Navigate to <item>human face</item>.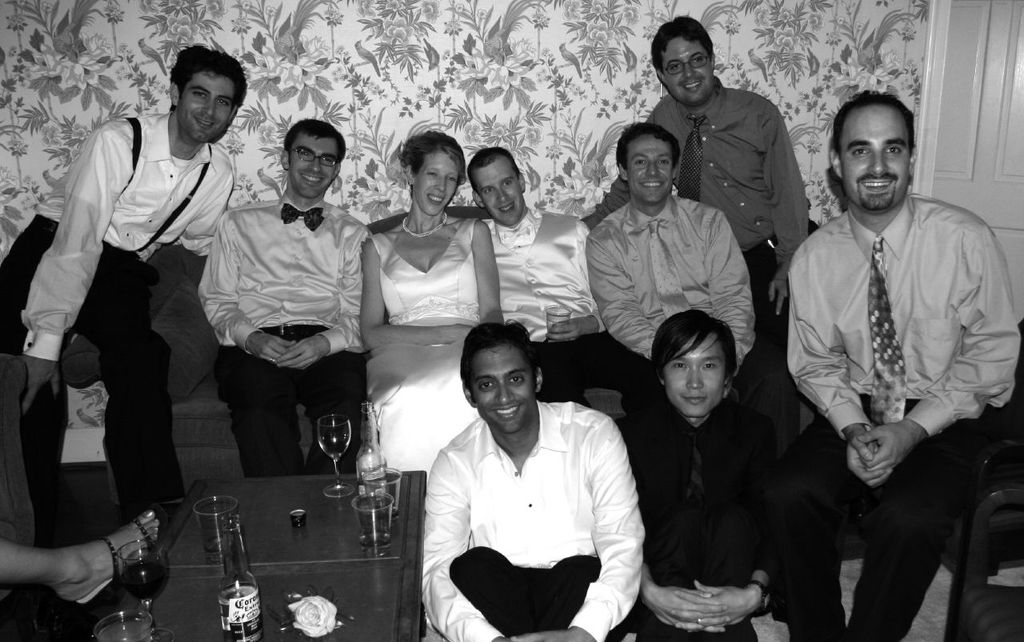
Navigation target: 288:134:334:197.
